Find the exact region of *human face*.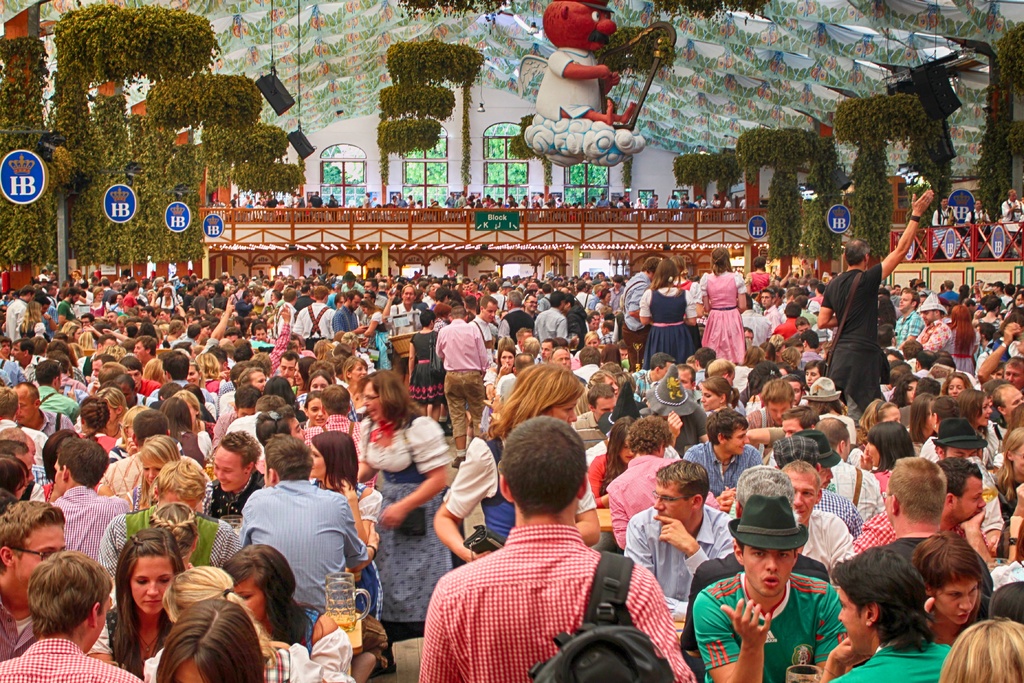
Exact region: x1=933 y1=580 x2=982 y2=625.
